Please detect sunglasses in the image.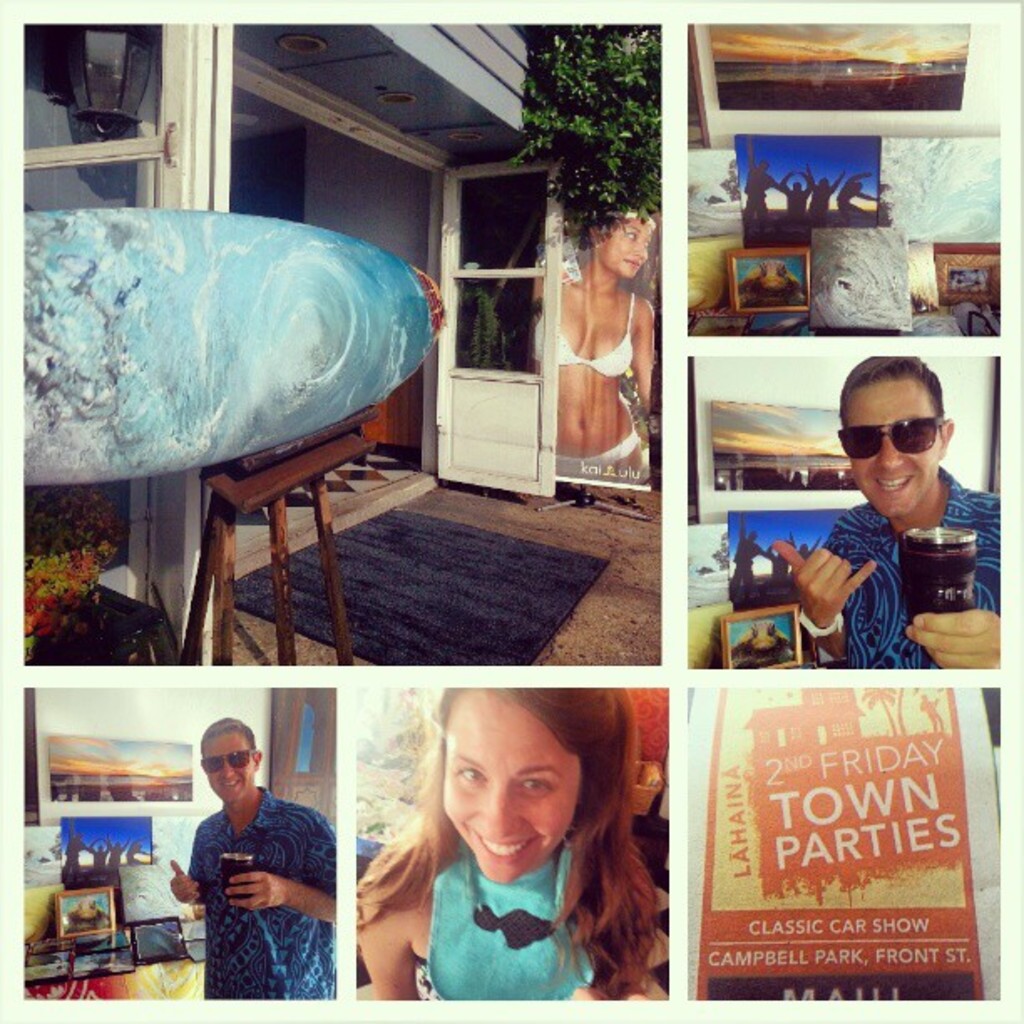
192, 740, 266, 781.
